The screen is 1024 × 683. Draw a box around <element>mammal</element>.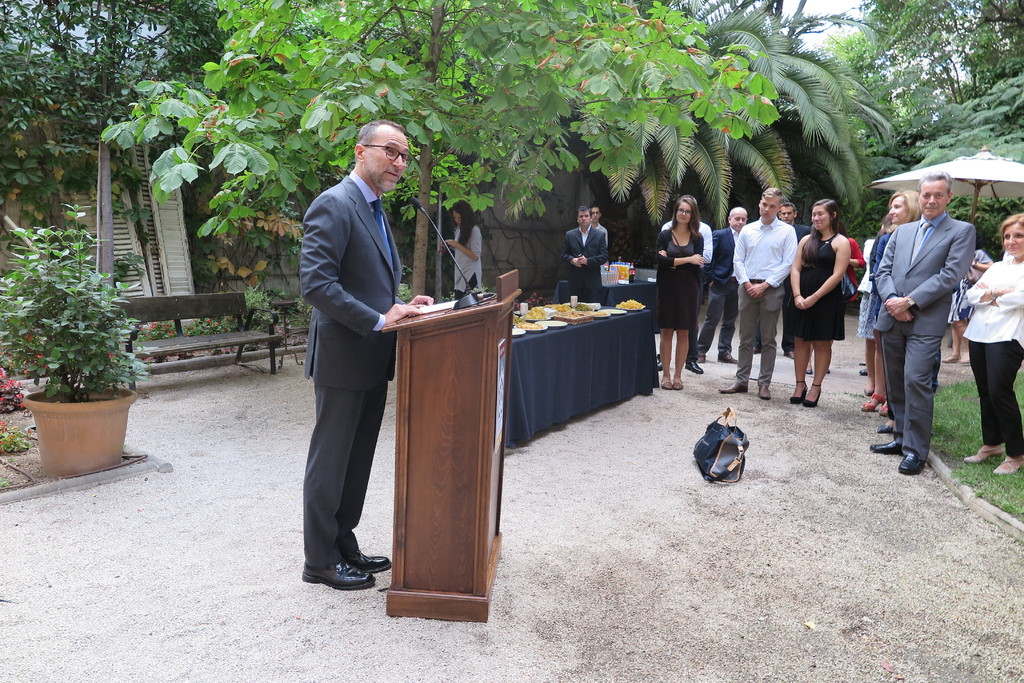
301:118:434:591.
